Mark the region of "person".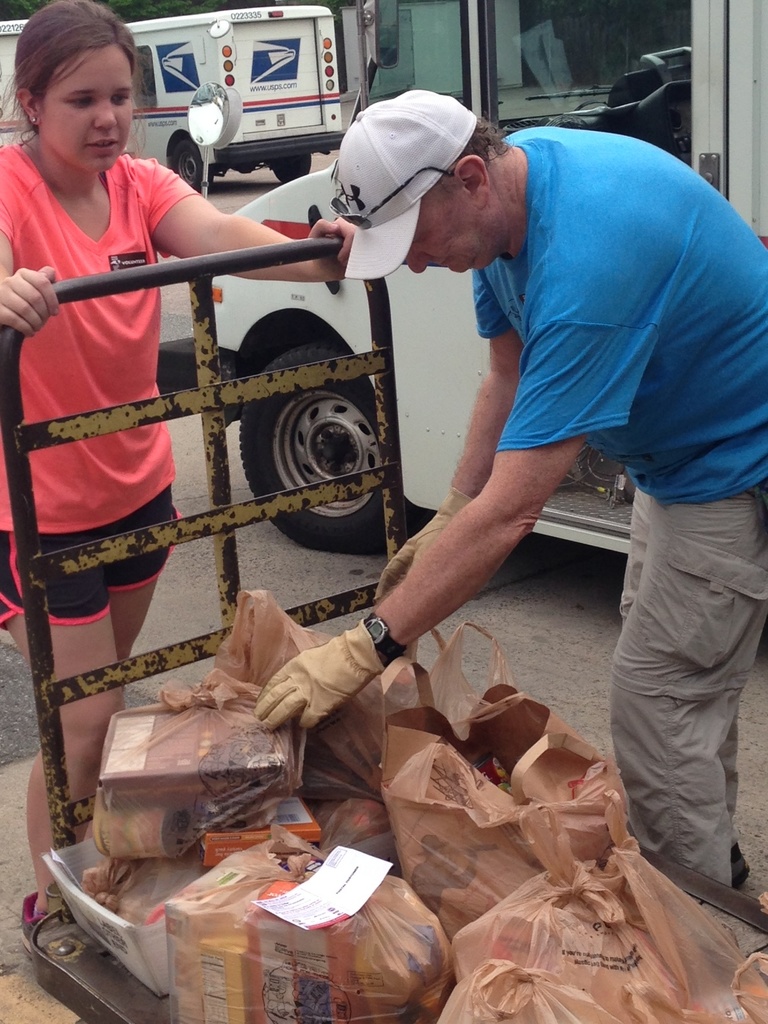
Region: x1=304, y1=44, x2=721, y2=824.
